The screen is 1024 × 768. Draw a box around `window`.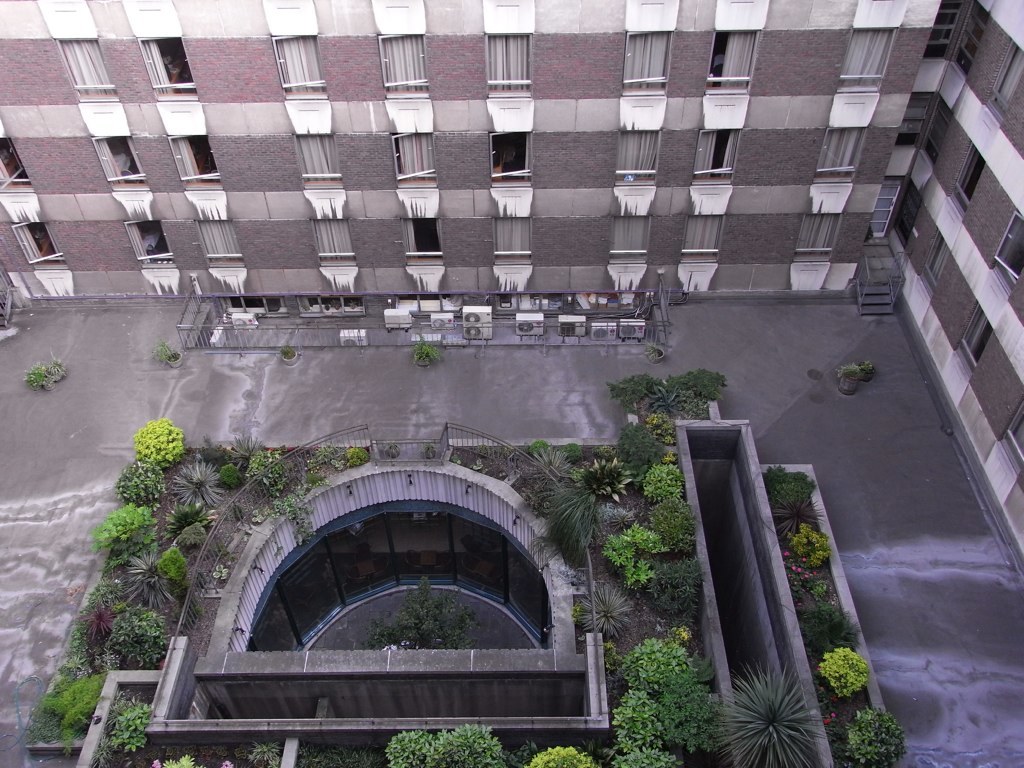
<bbox>402, 219, 440, 260</bbox>.
